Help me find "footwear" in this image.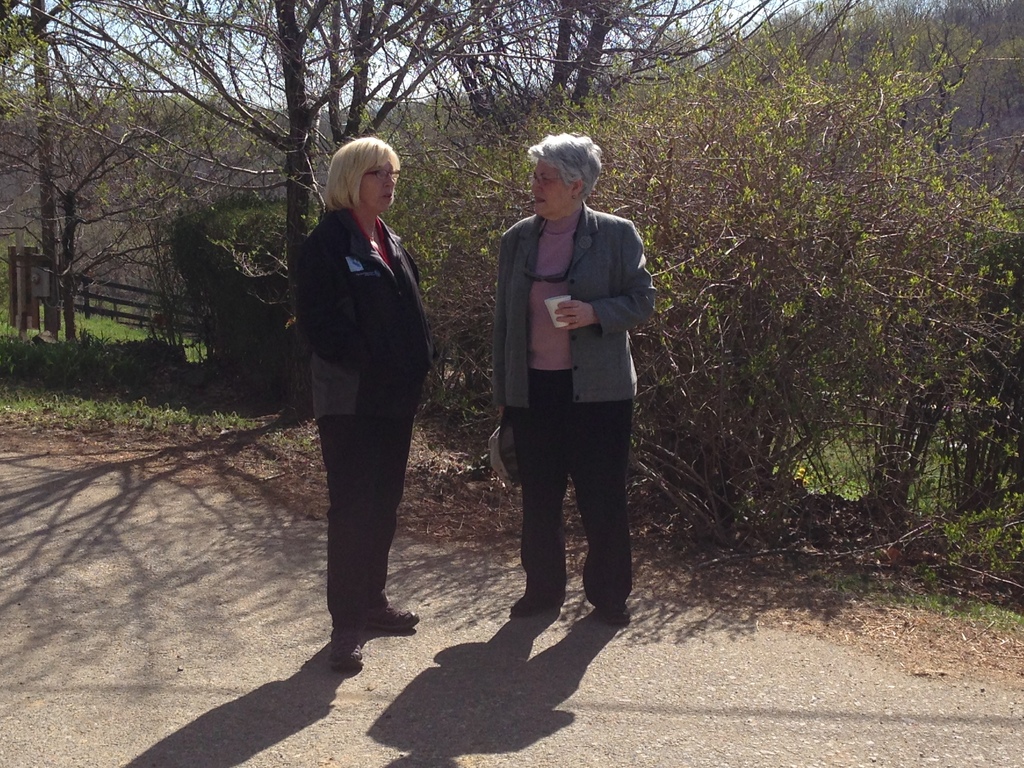
Found it: select_region(355, 599, 420, 632).
